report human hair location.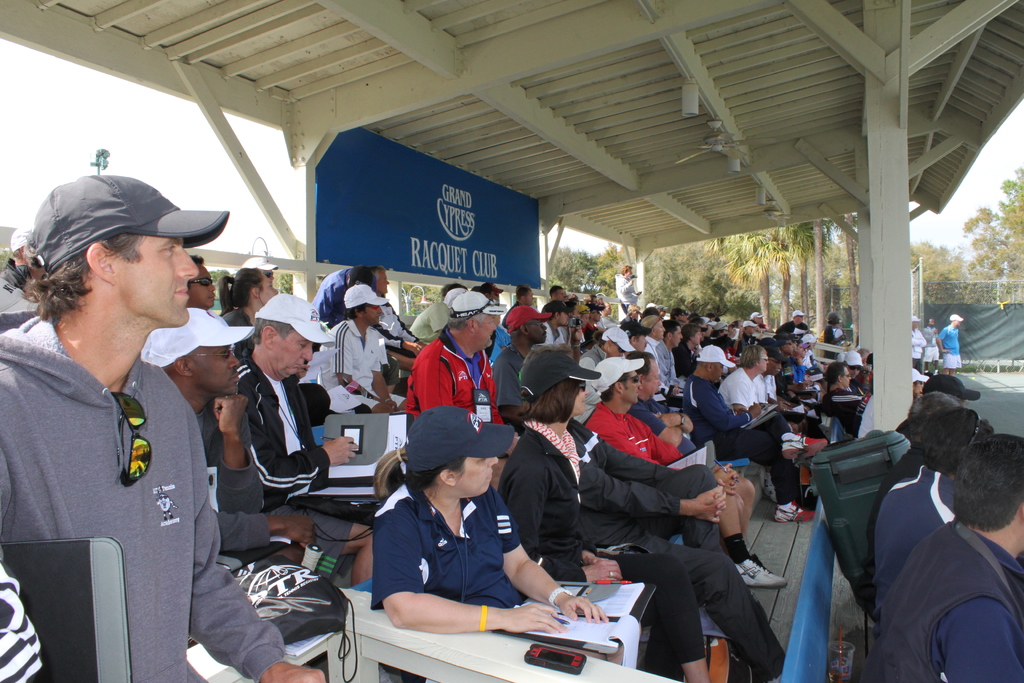
Report: [447,313,492,331].
